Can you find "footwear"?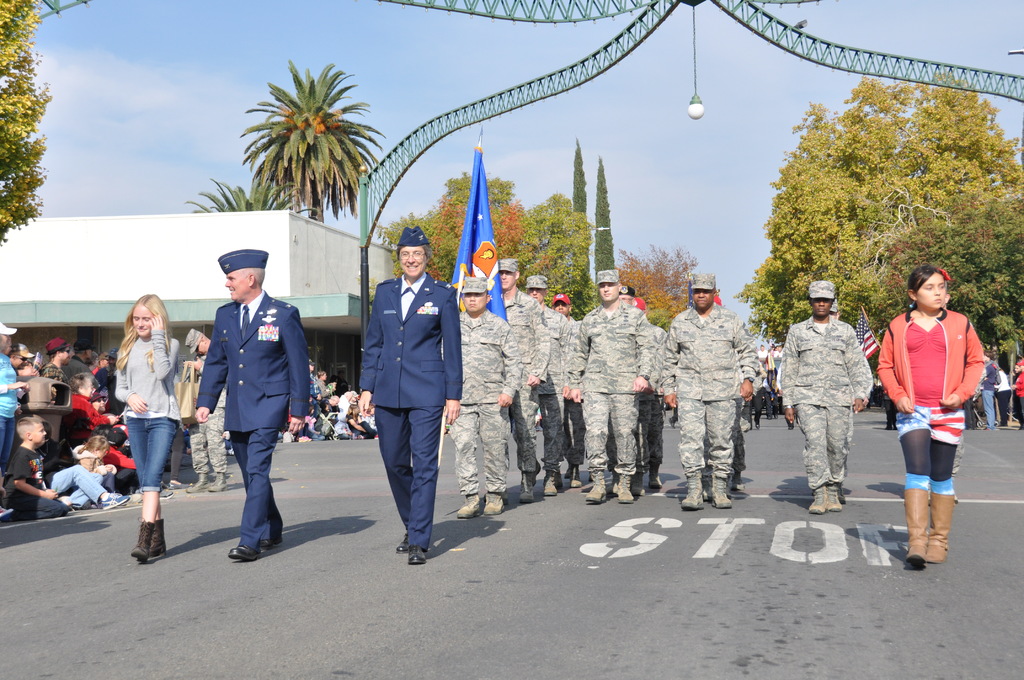
Yes, bounding box: 808 478 827 515.
